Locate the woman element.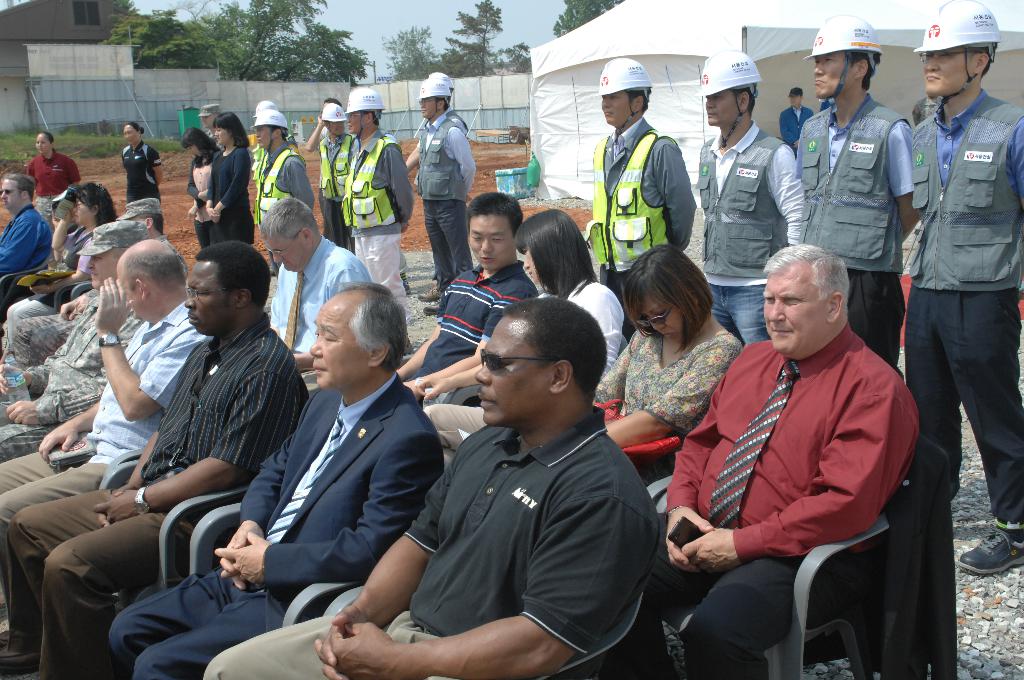
Element bbox: x1=593 y1=242 x2=744 y2=490.
